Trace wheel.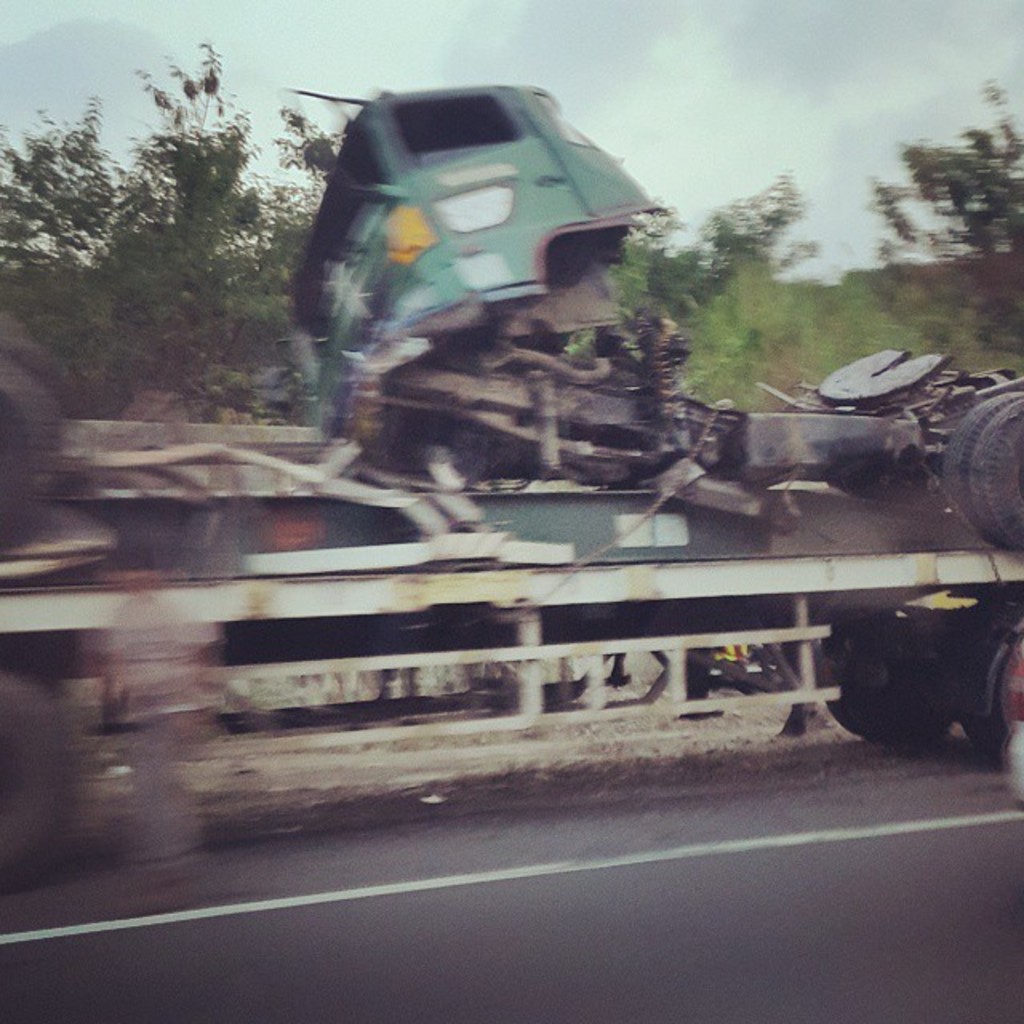
Traced to (982,621,1022,770).
